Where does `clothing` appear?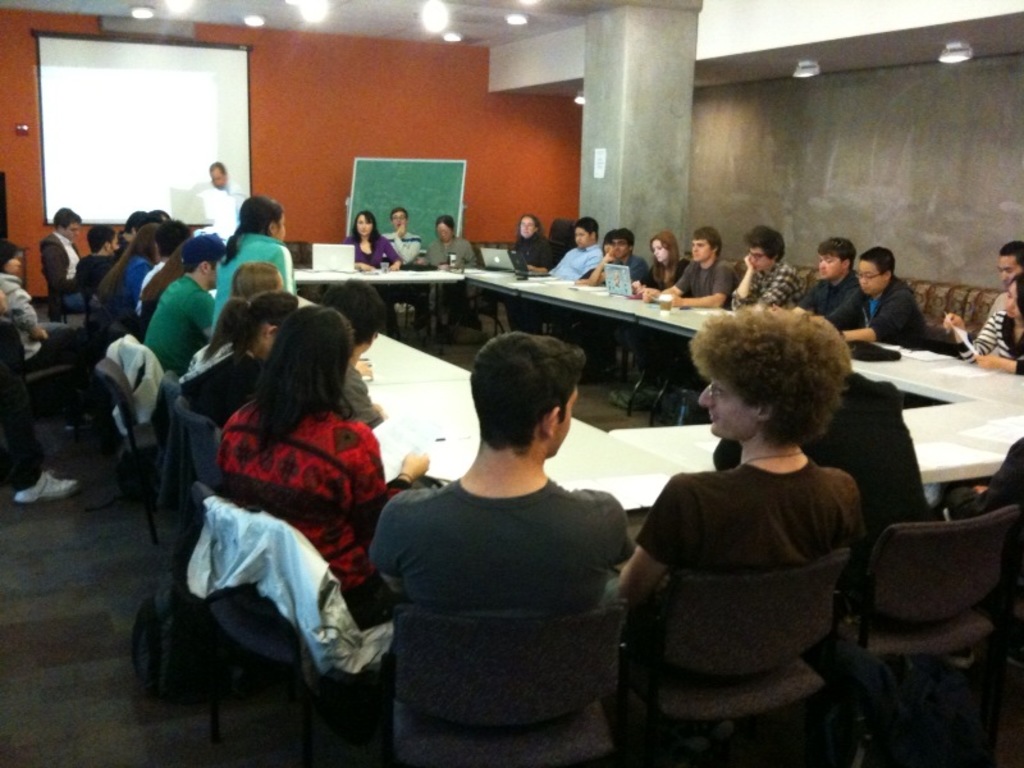
Appears at {"x1": 506, "y1": 234, "x2": 552, "y2": 276}.
